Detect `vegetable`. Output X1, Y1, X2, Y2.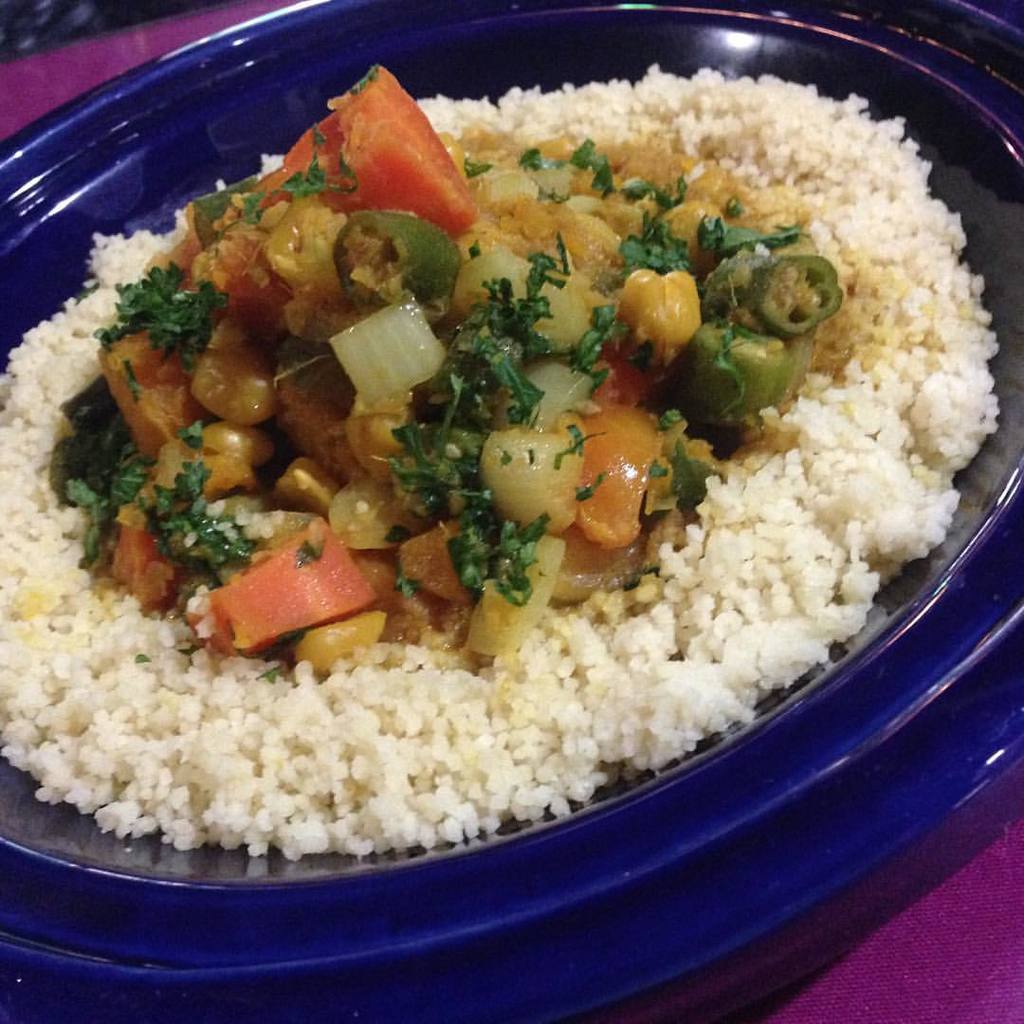
471, 420, 583, 533.
